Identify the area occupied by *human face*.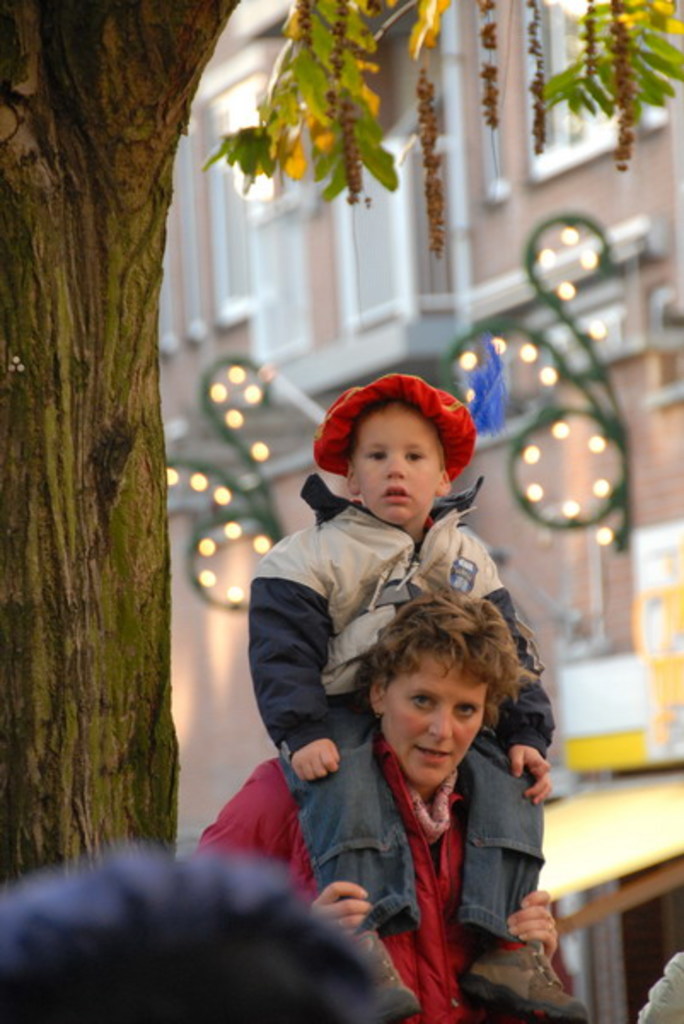
Area: 358/404/442/524.
